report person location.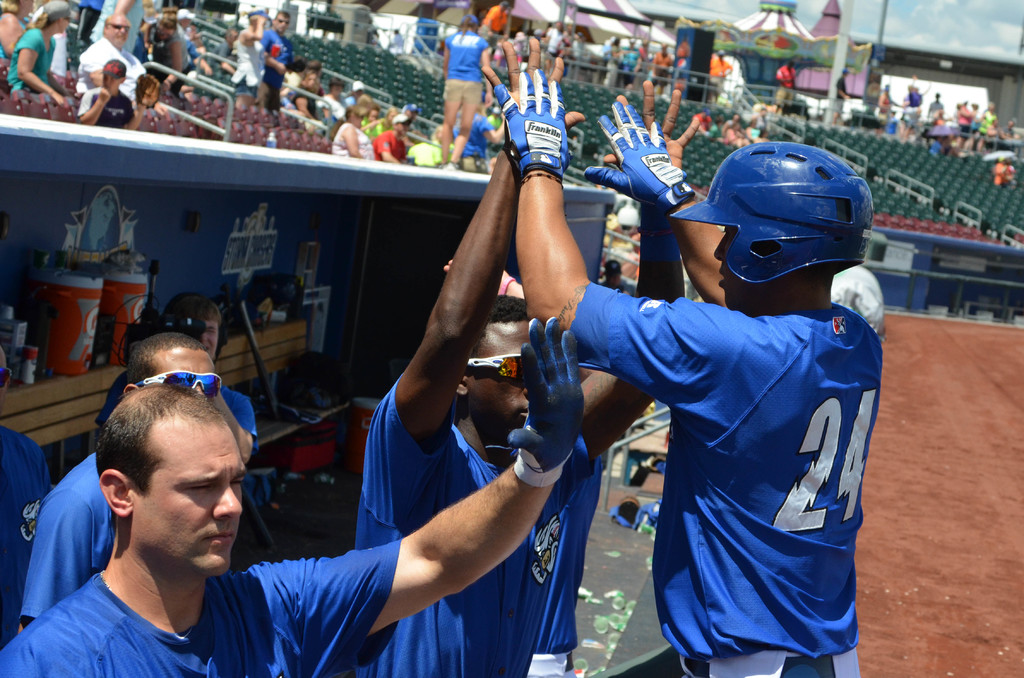
Report: 436 20 503 166.
